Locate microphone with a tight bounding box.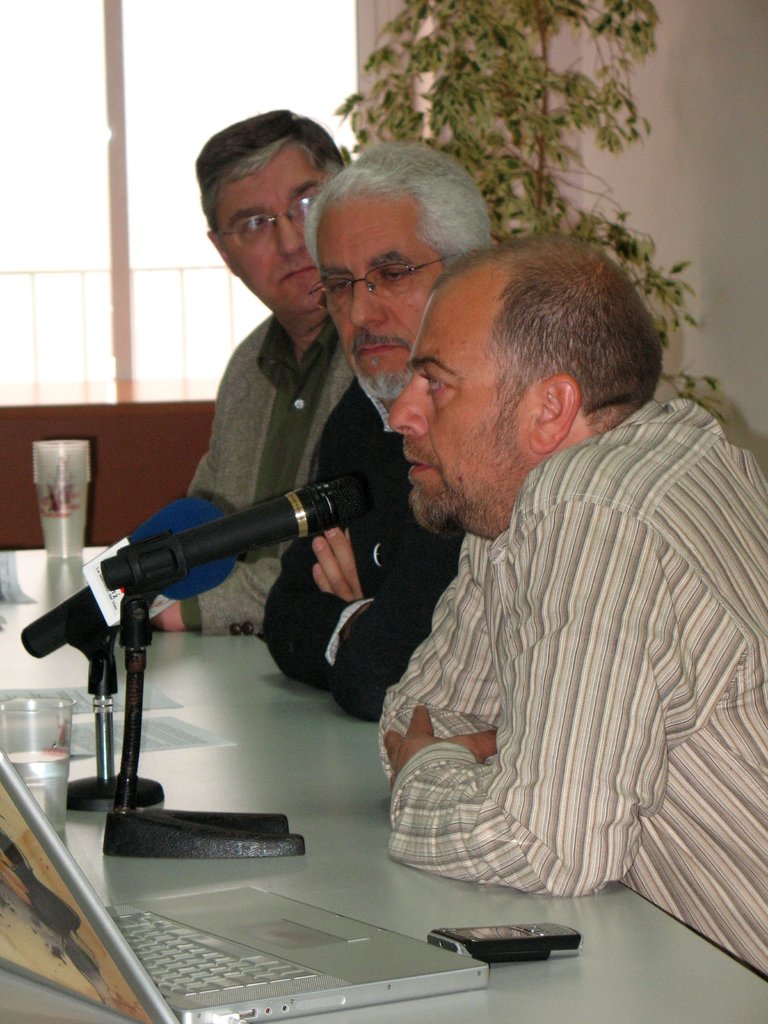
locate(16, 495, 250, 660).
